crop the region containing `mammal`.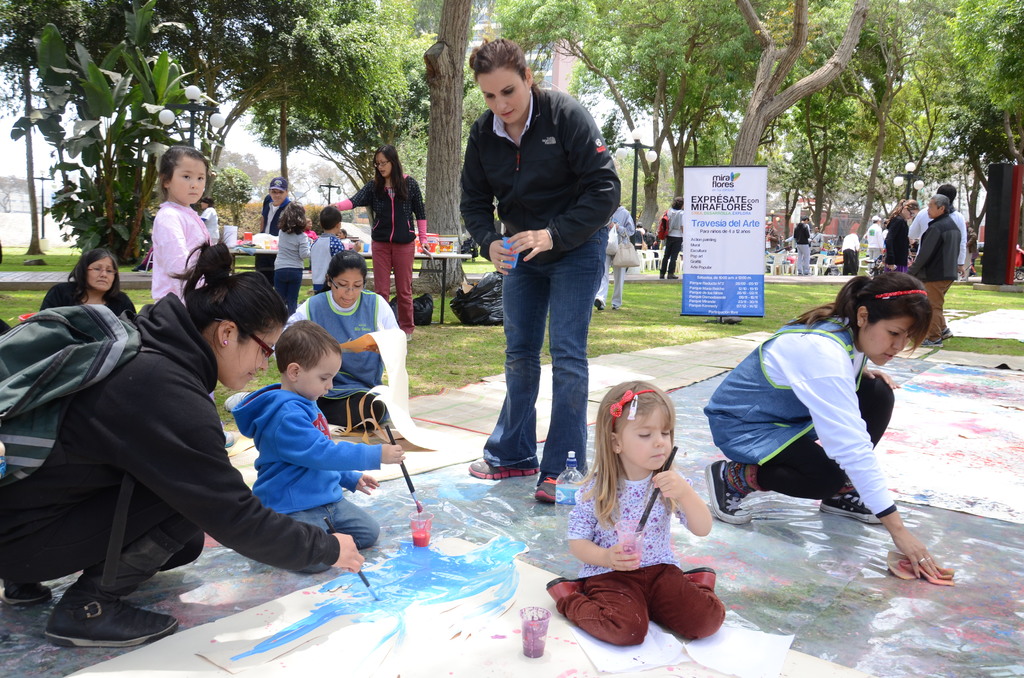
Crop region: box(154, 145, 210, 302).
